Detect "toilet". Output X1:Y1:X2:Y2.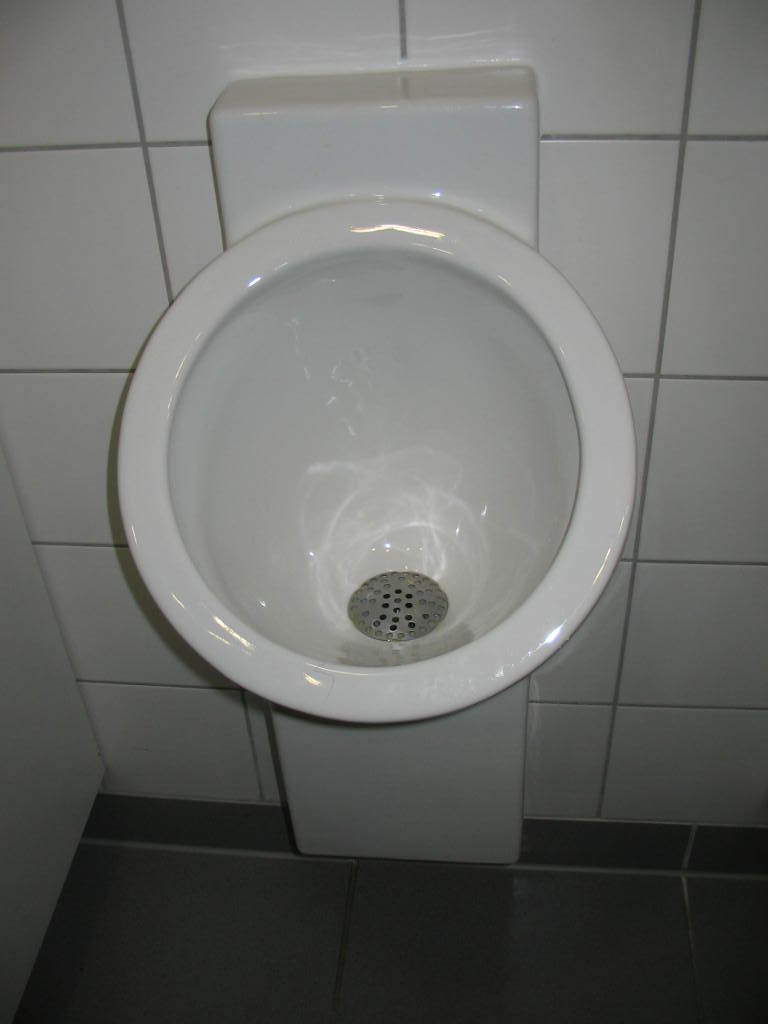
104:16:660:652.
